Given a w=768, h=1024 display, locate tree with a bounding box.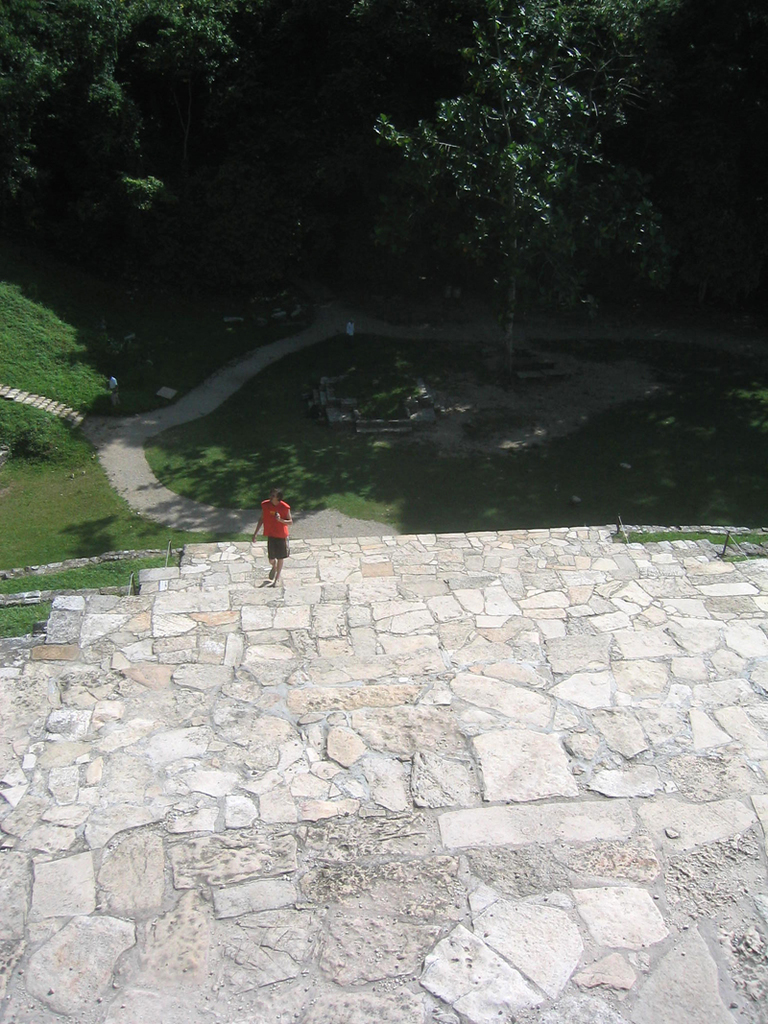
Located: rect(381, 0, 631, 354).
